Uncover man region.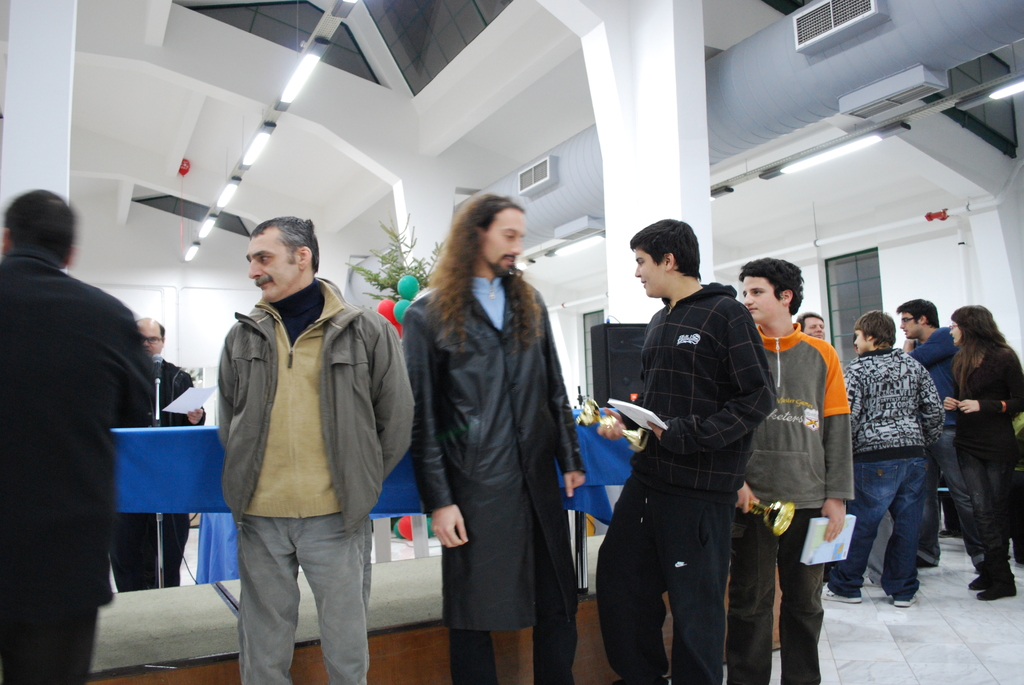
Uncovered: crop(898, 298, 984, 571).
